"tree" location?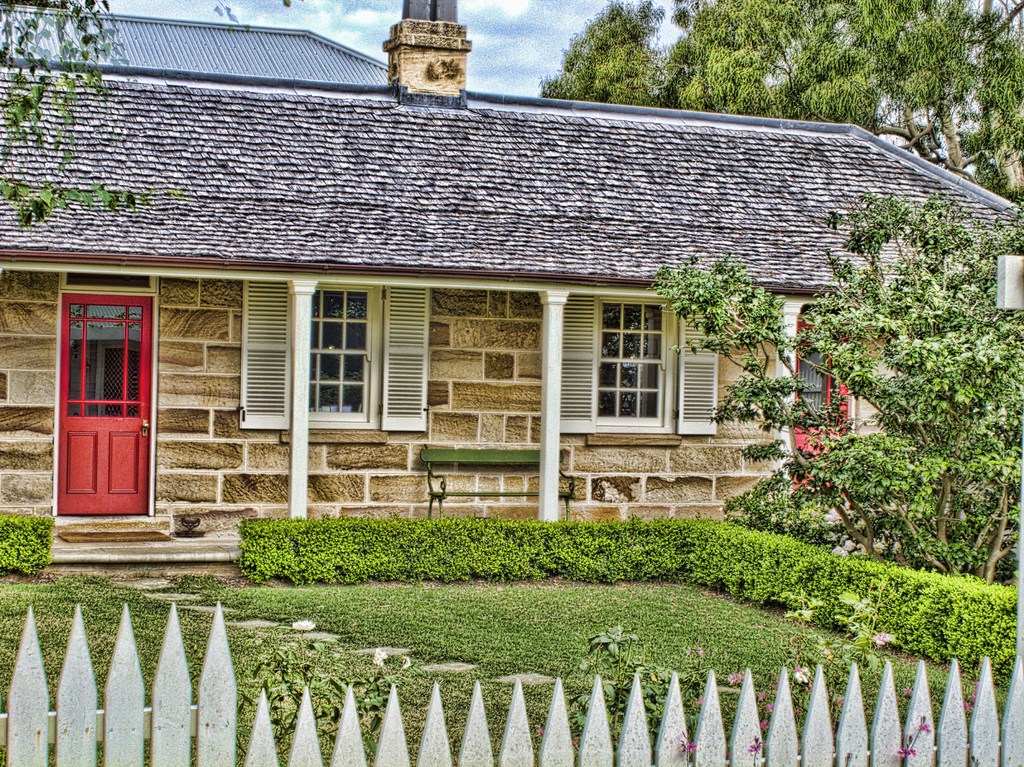
538:0:1023:204
